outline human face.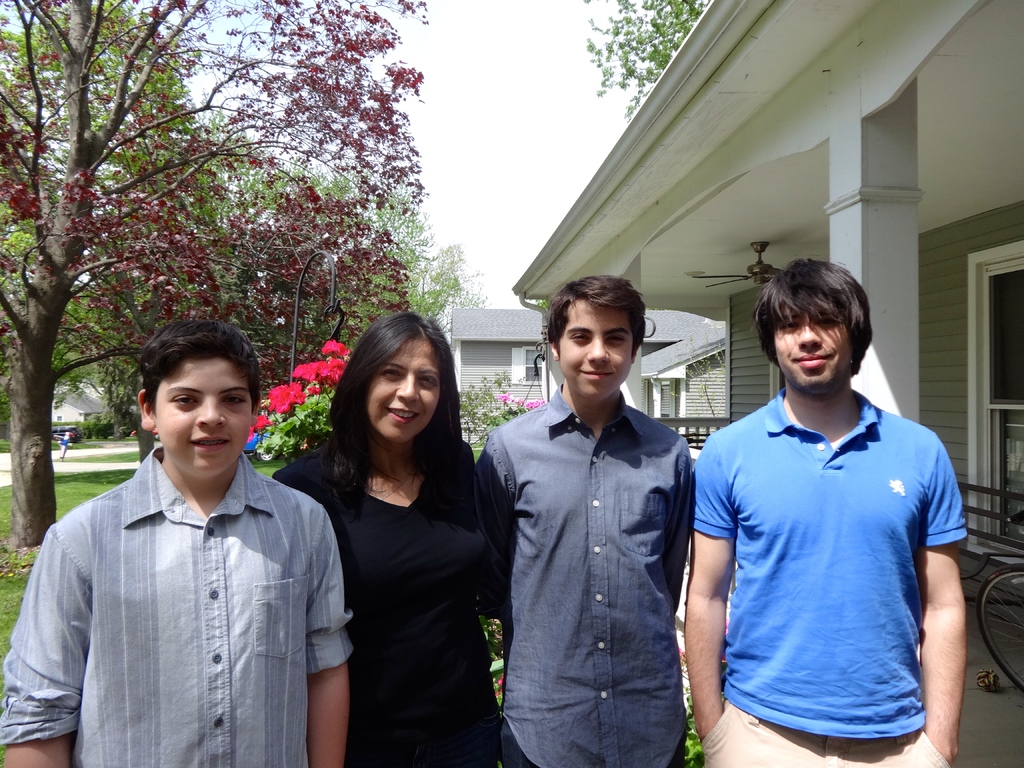
Outline: box=[154, 355, 255, 475].
